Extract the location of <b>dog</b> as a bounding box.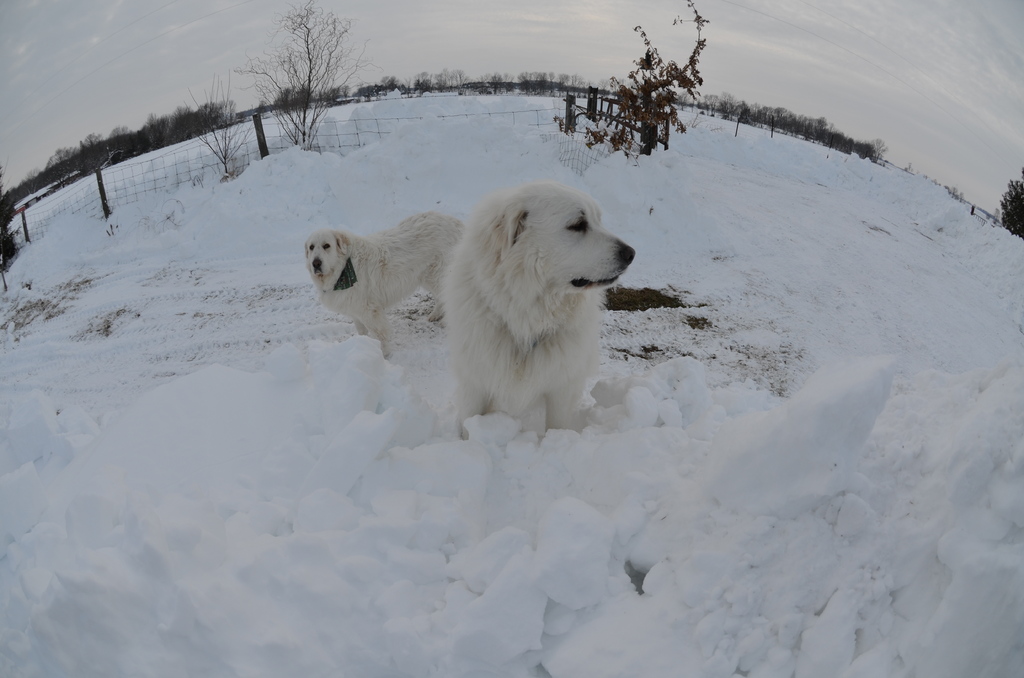
<bbox>439, 182, 635, 430</bbox>.
